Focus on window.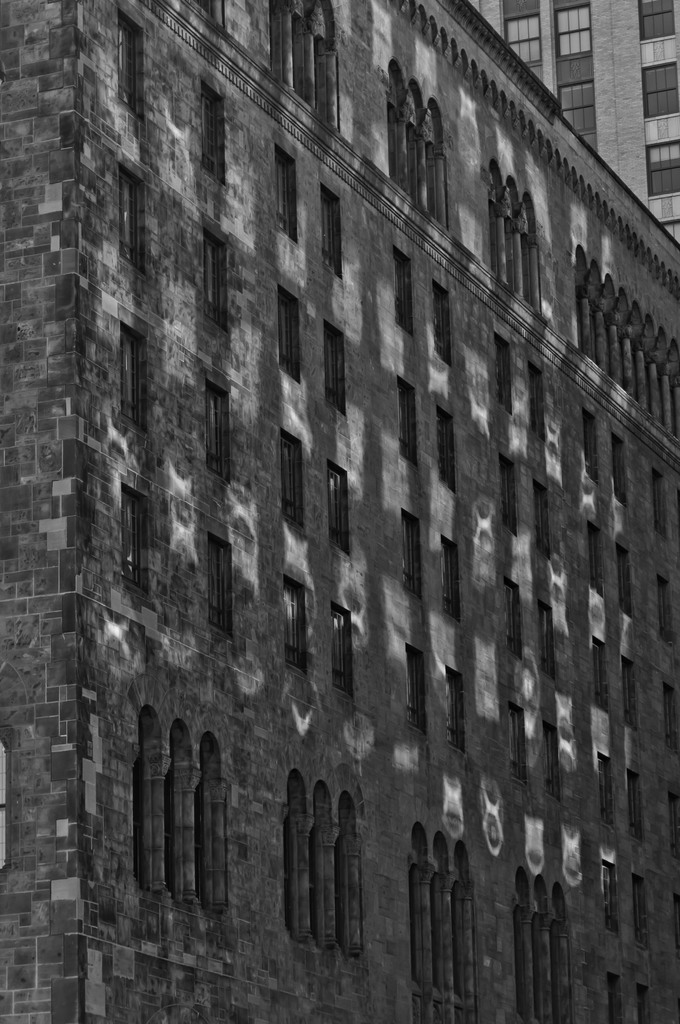
Focused at l=202, t=81, r=228, b=180.
